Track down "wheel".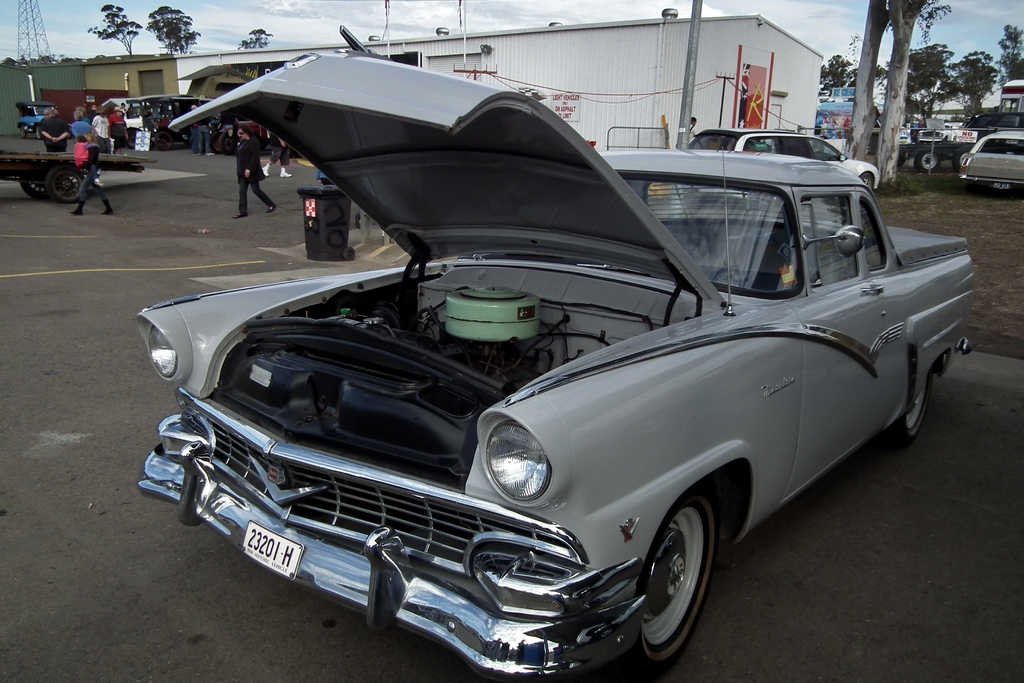
Tracked to <bbox>20, 125, 26, 139</bbox>.
